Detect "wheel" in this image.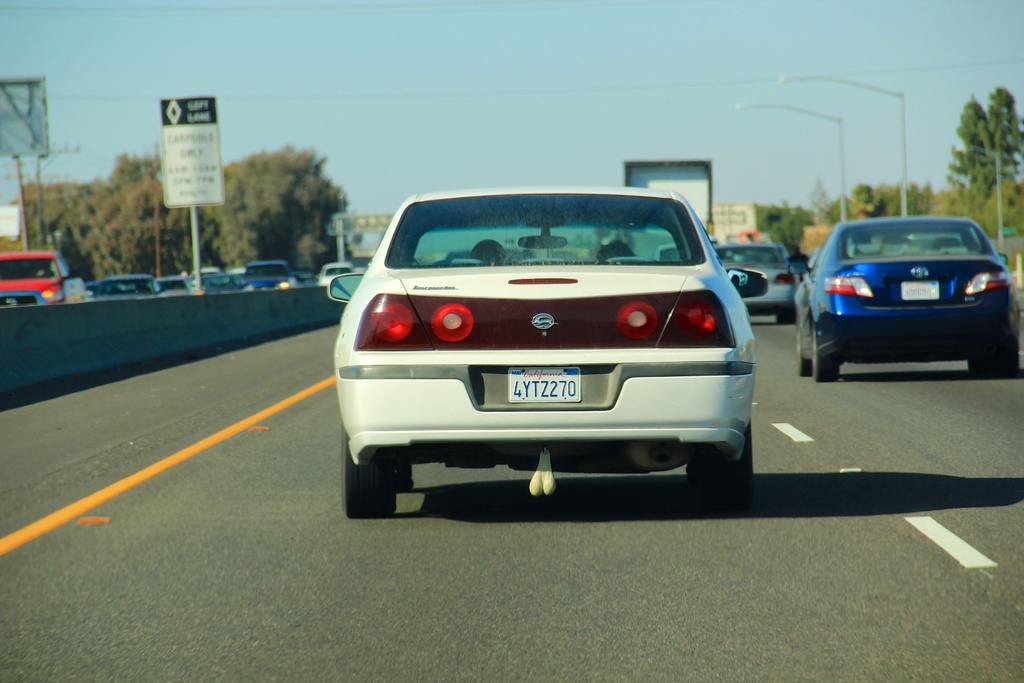
Detection: 796 324 816 375.
